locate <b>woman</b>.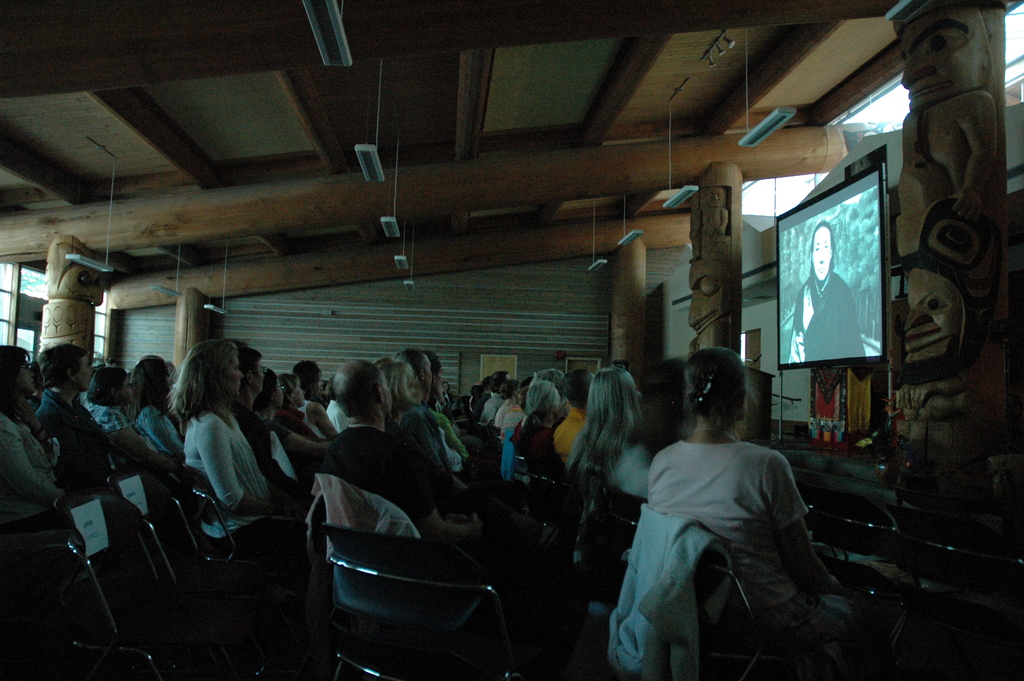
Bounding box: bbox(645, 345, 856, 660).
